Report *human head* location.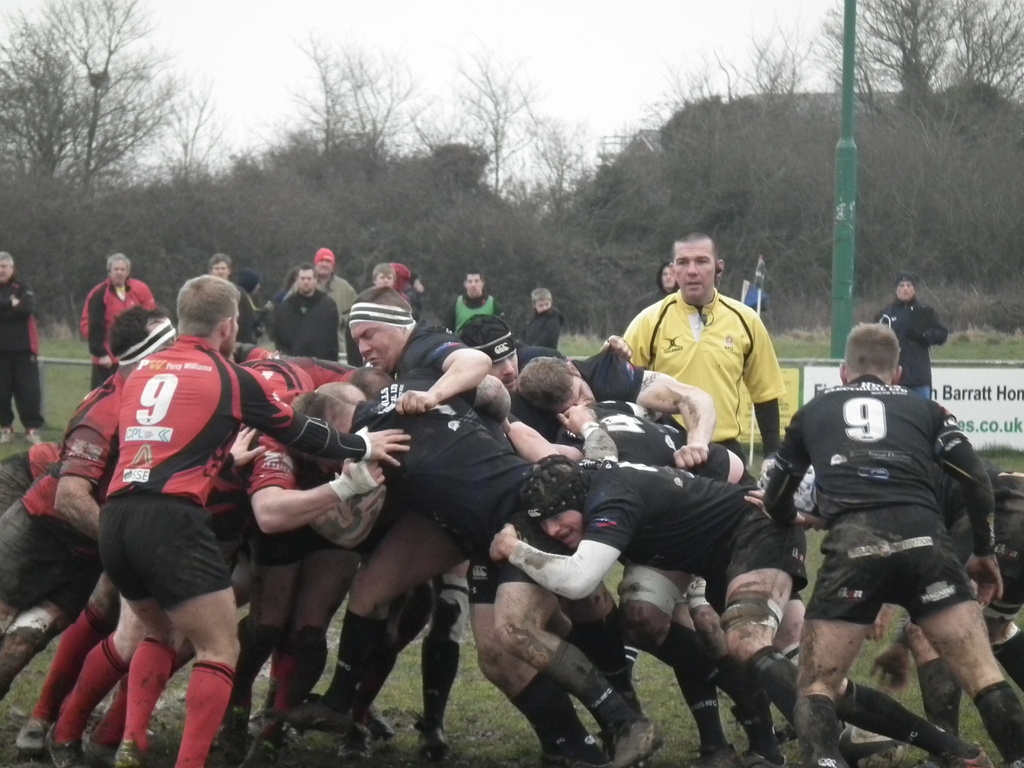
Report: bbox=[456, 315, 519, 383].
